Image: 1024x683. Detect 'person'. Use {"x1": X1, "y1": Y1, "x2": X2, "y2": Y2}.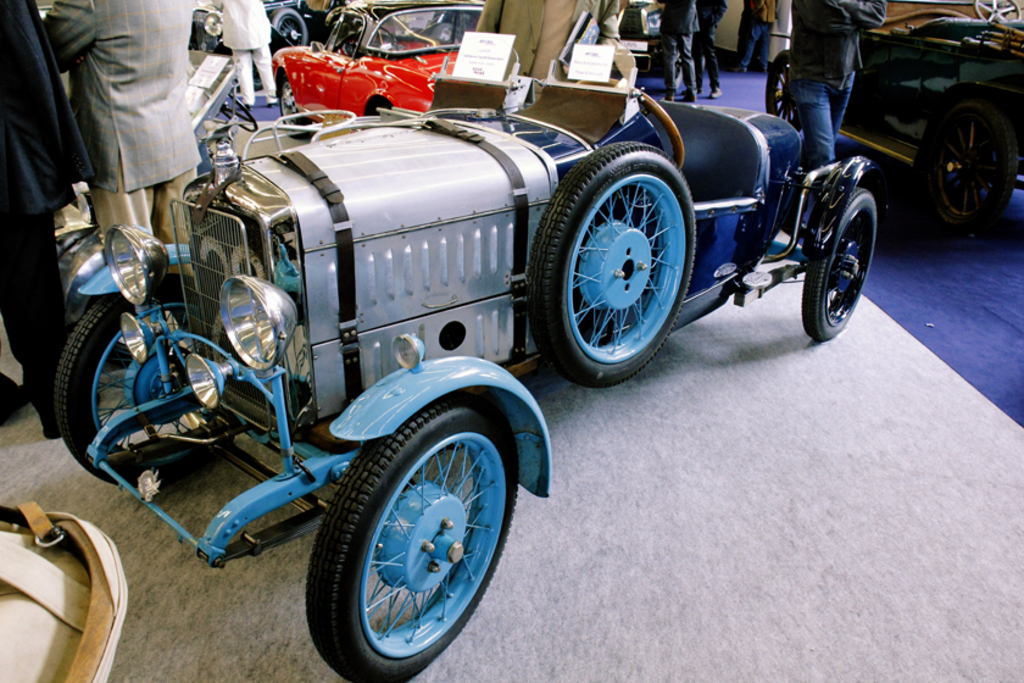
{"x1": 759, "y1": 0, "x2": 796, "y2": 73}.
